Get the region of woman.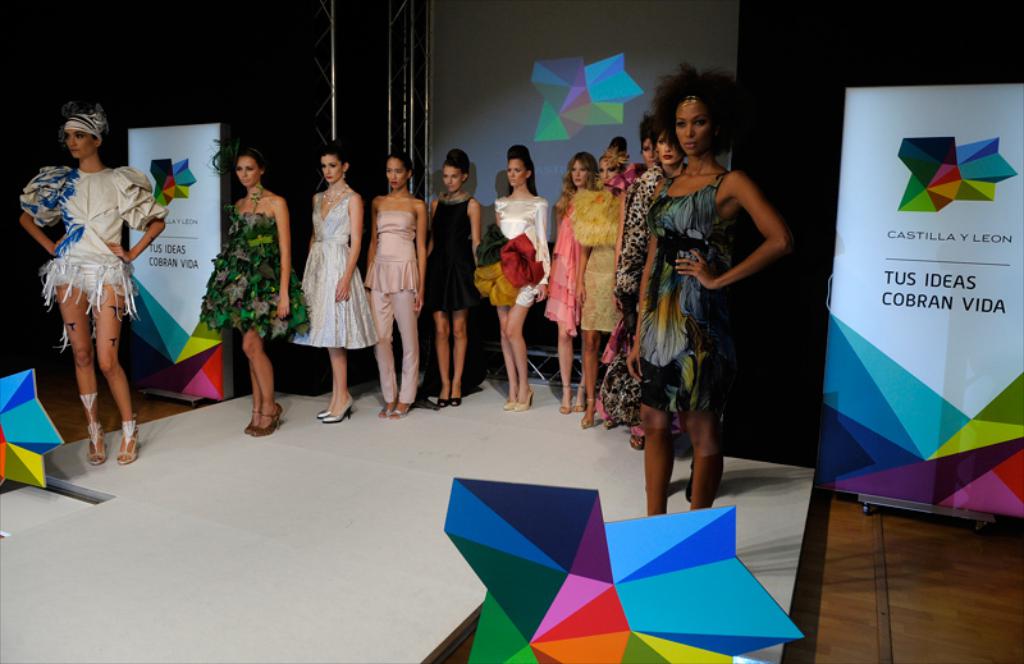
<bbox>366, 154, 428, 421</bbox>.
